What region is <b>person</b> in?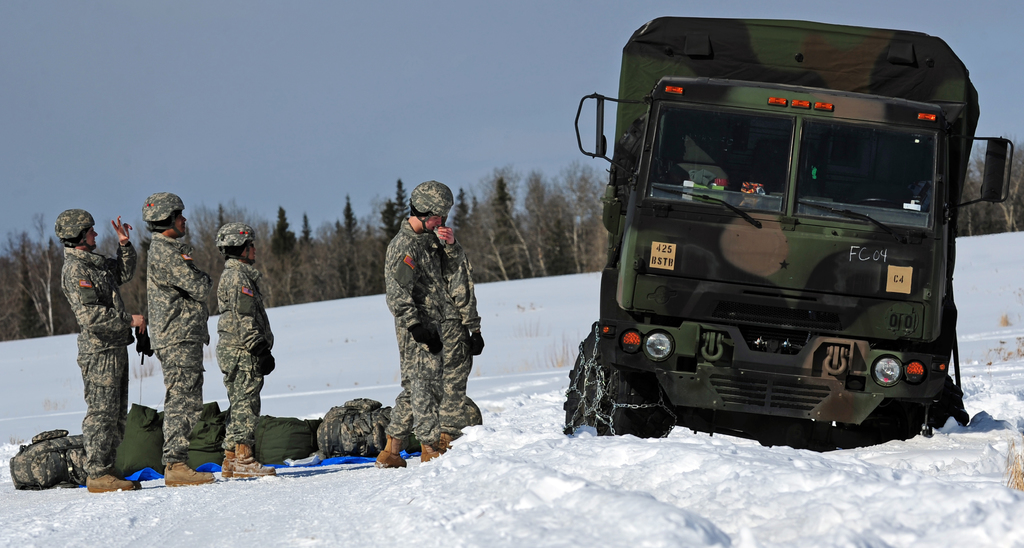
145/190/216/485.
